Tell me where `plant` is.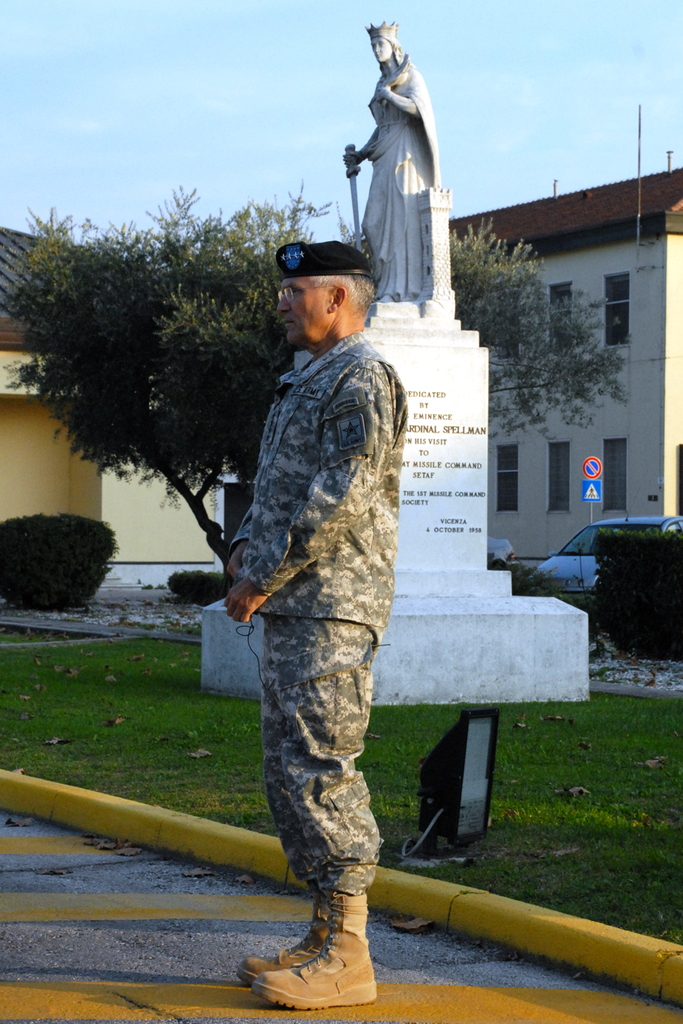
`plant` is at box=[168, 574, 246, 605].
